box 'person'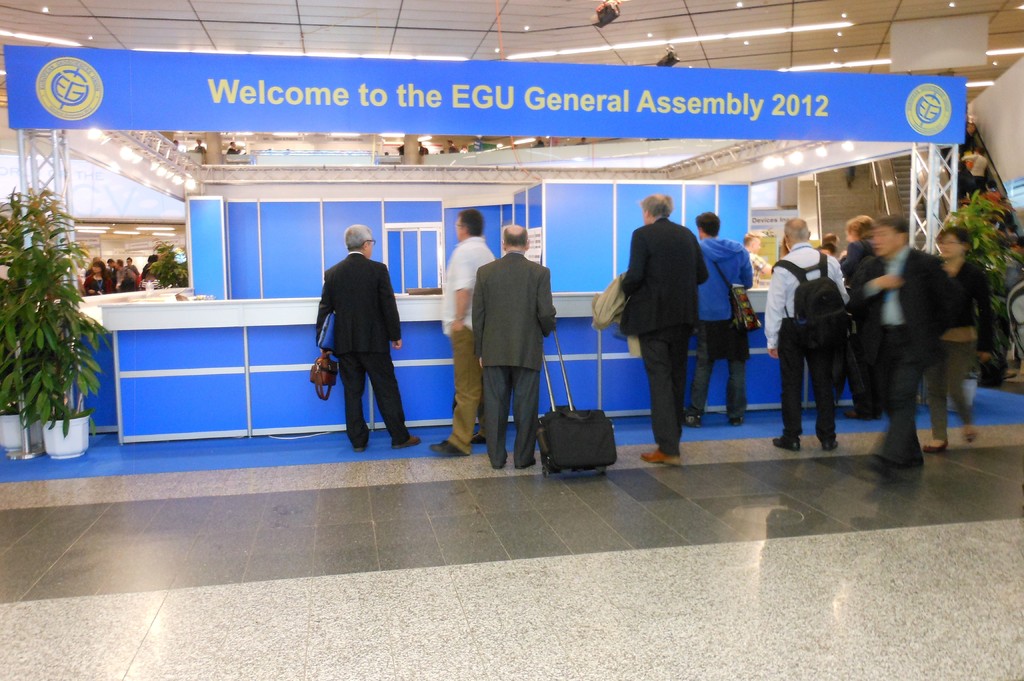
BBox(621, 192, 712, 466)
